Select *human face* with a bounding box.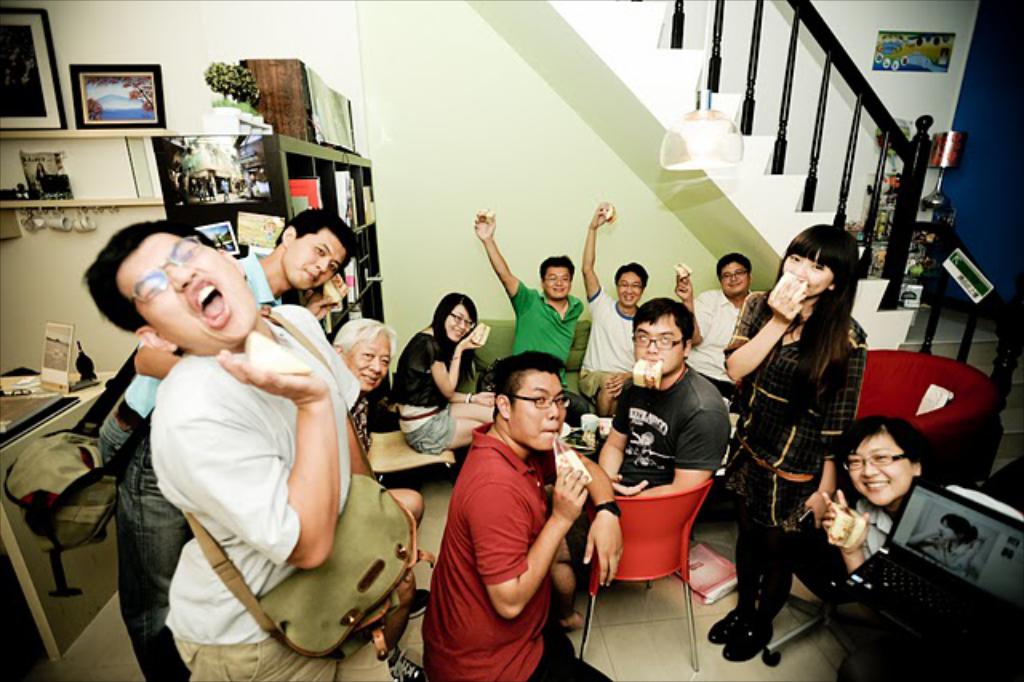
718/261/752/296.
